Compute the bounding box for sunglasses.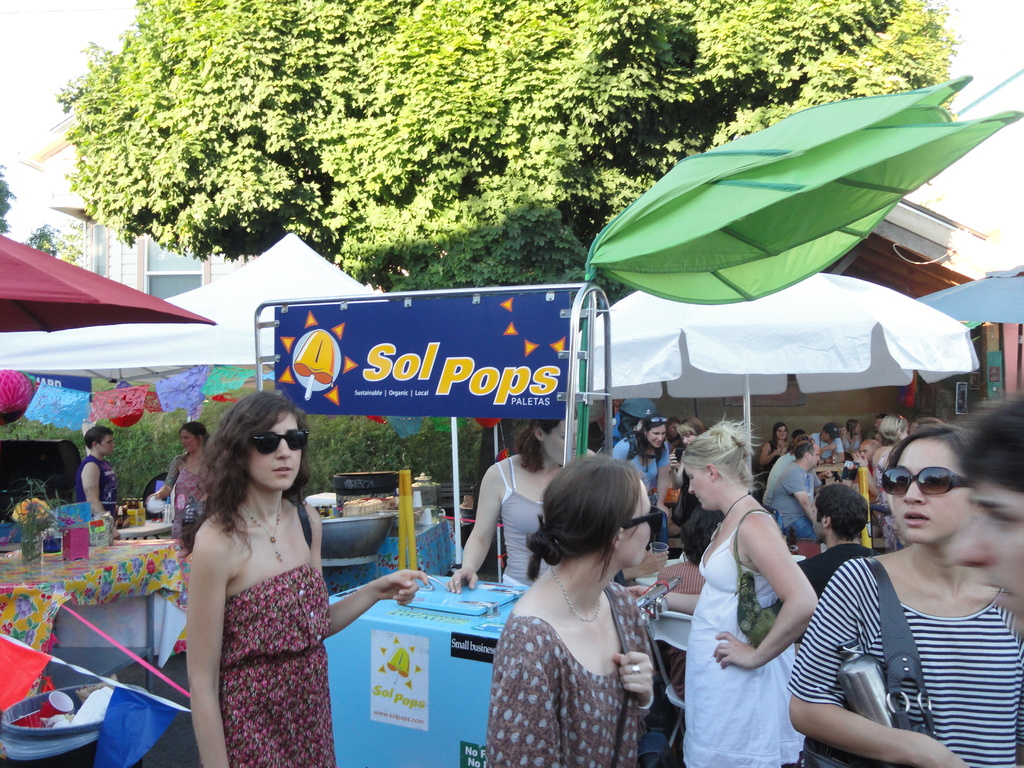
(x1=879, y1=467, x2=977, y2=499).
